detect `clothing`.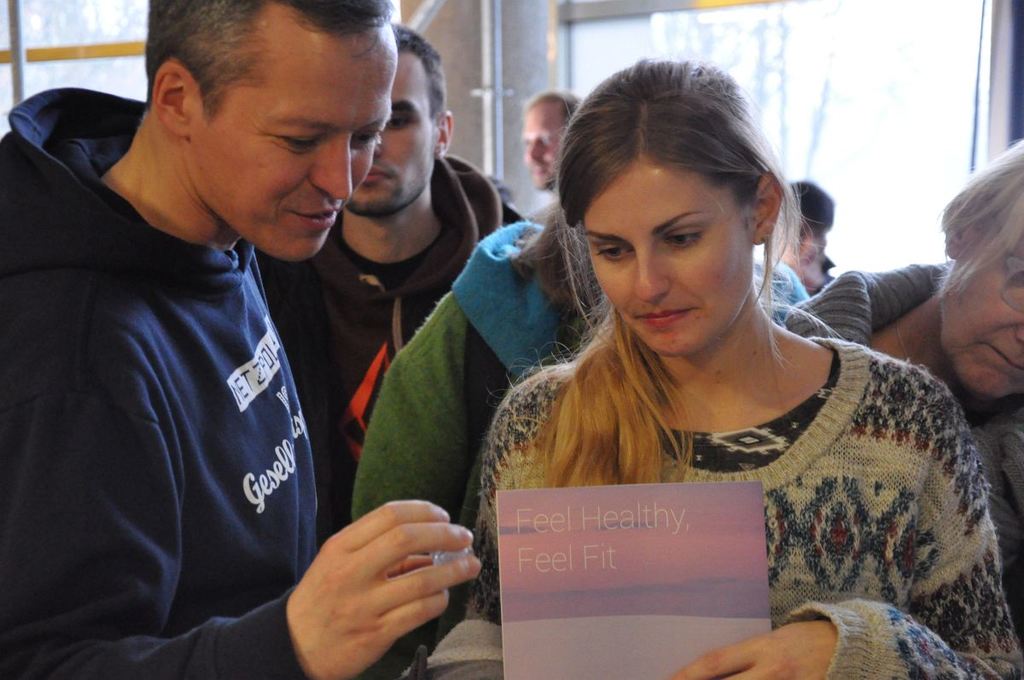
Detected at locate(788, 257, 1023, 654).
